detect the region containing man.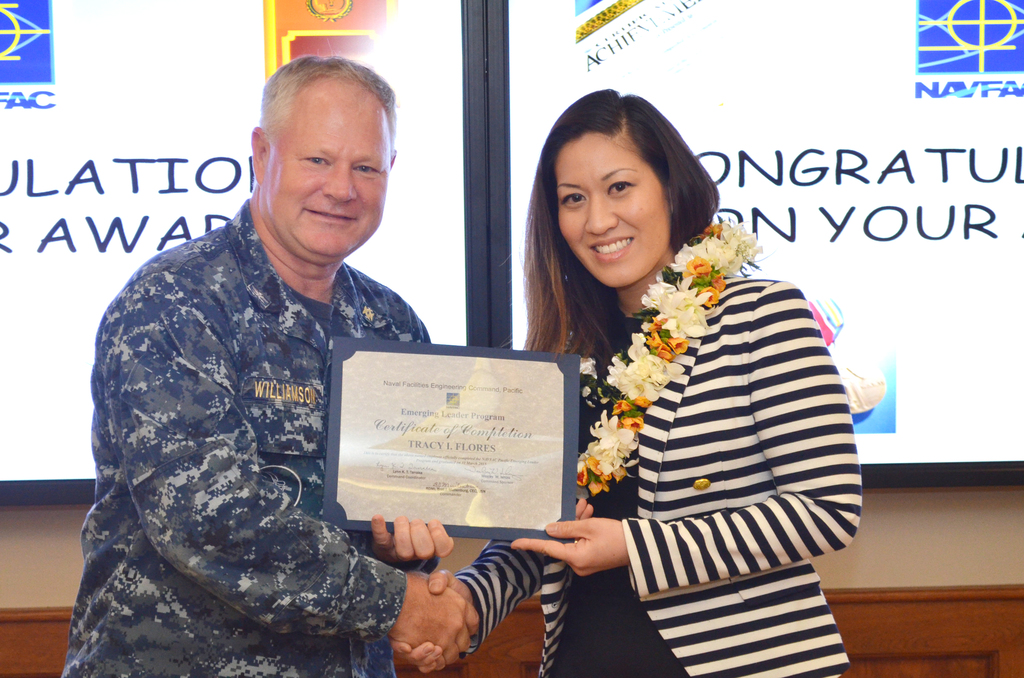
<region>60, 42, 484, 677</region>.
